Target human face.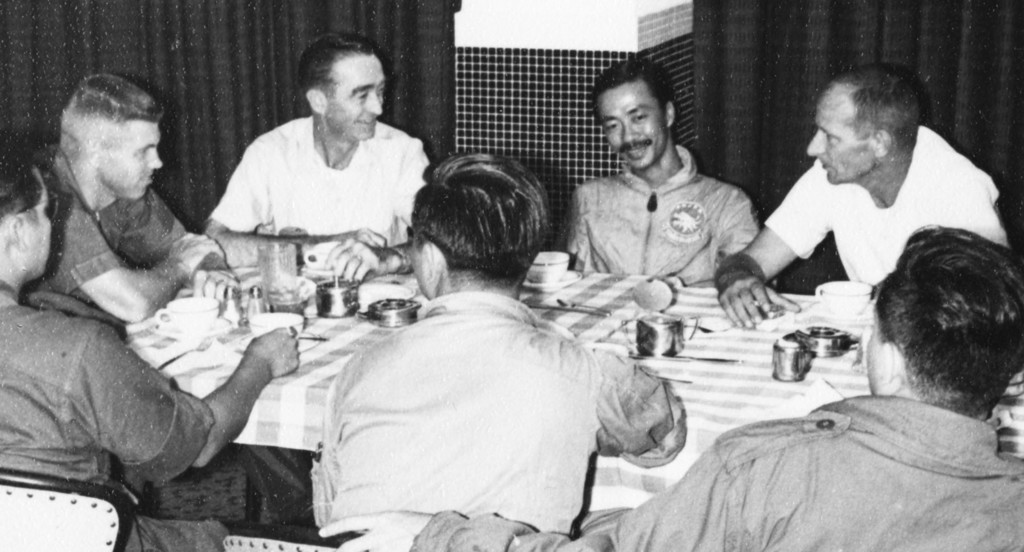
Target region: (left=808, top=98, right=878, bottom=189).
